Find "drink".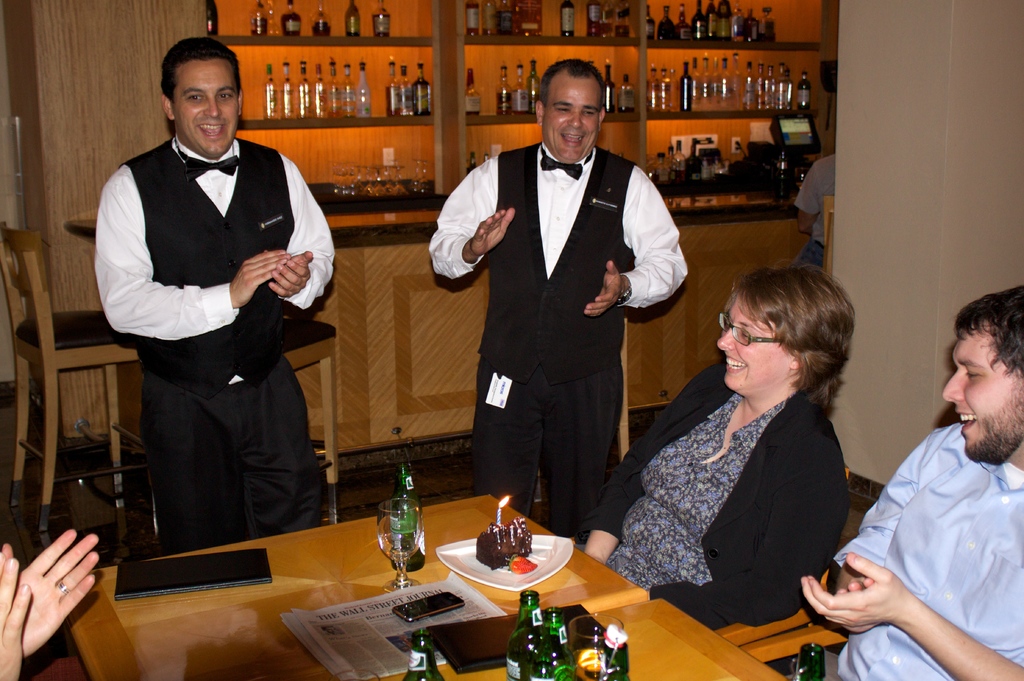
[x1=599, y1=61, x2=616, y2=114].
